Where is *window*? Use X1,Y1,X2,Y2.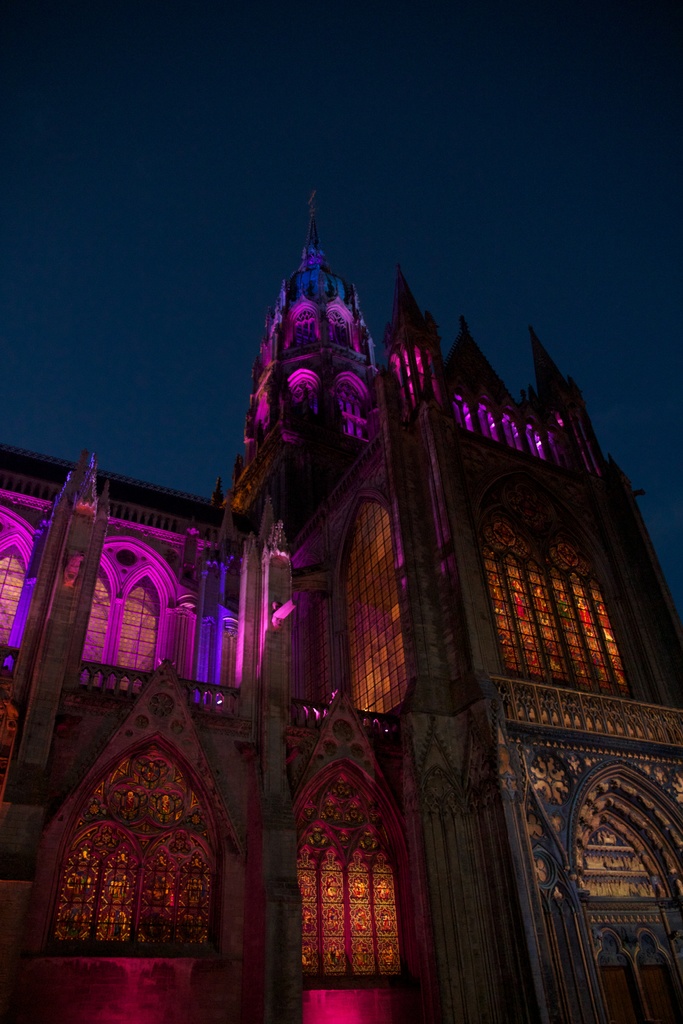
328,312,351,352.
